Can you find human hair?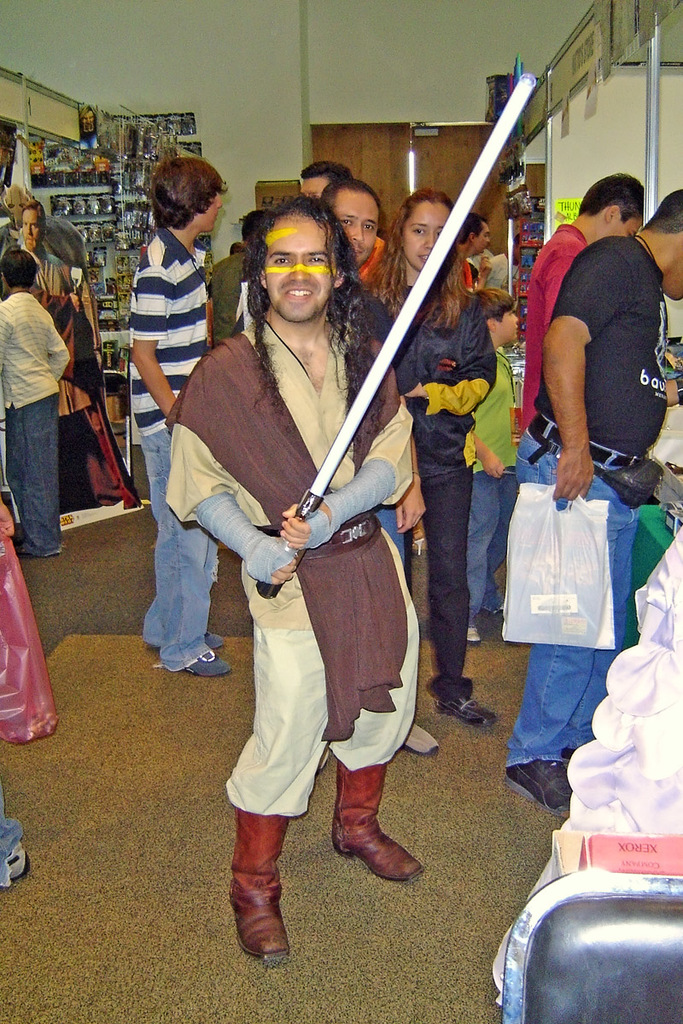
Yes, bounding box: x1=302 y1=161 x2=357 y2=191.
